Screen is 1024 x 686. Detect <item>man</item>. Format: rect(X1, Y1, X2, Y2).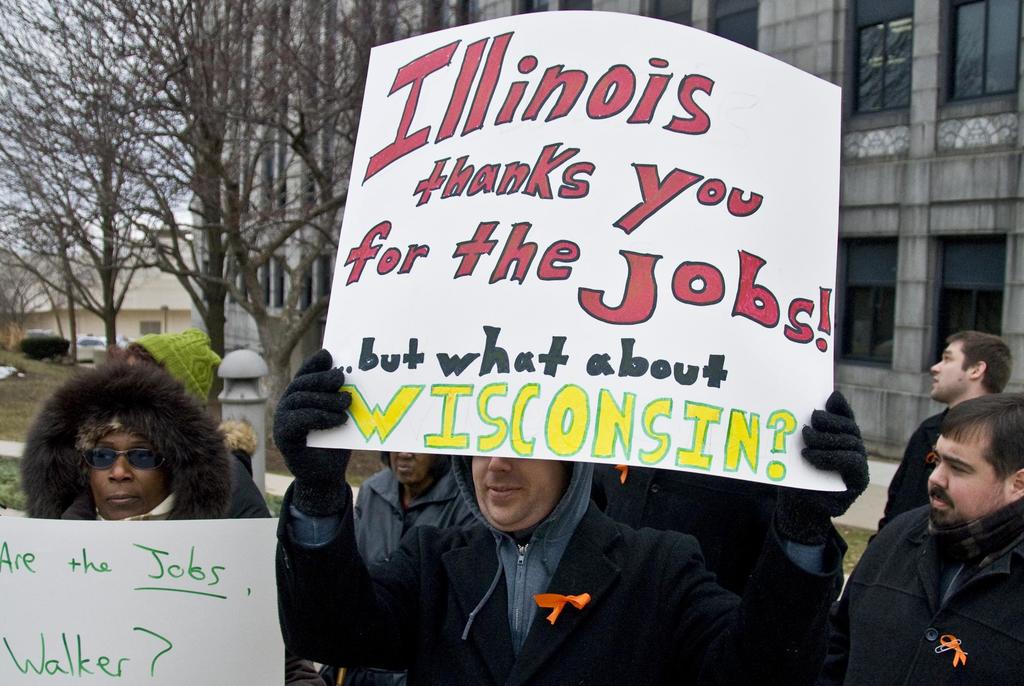
rect(872, 330, 1015, 536).
